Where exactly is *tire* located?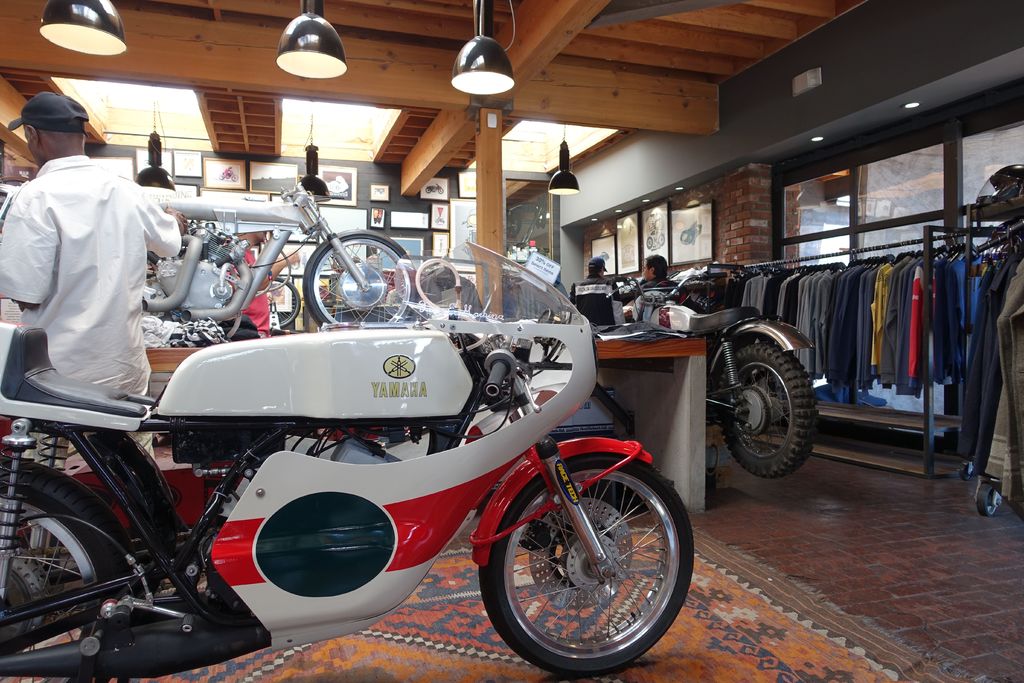
Its bounding box is crop(977, 484, 997, 514).
